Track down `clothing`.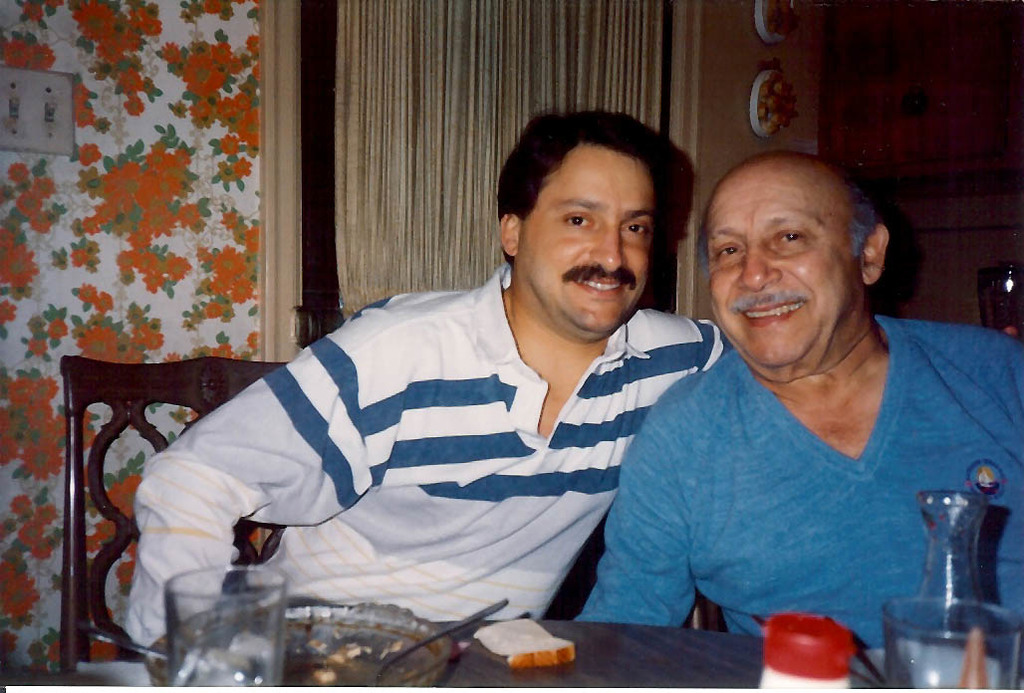
Tracked to box=[126, 261, 732, 648].
